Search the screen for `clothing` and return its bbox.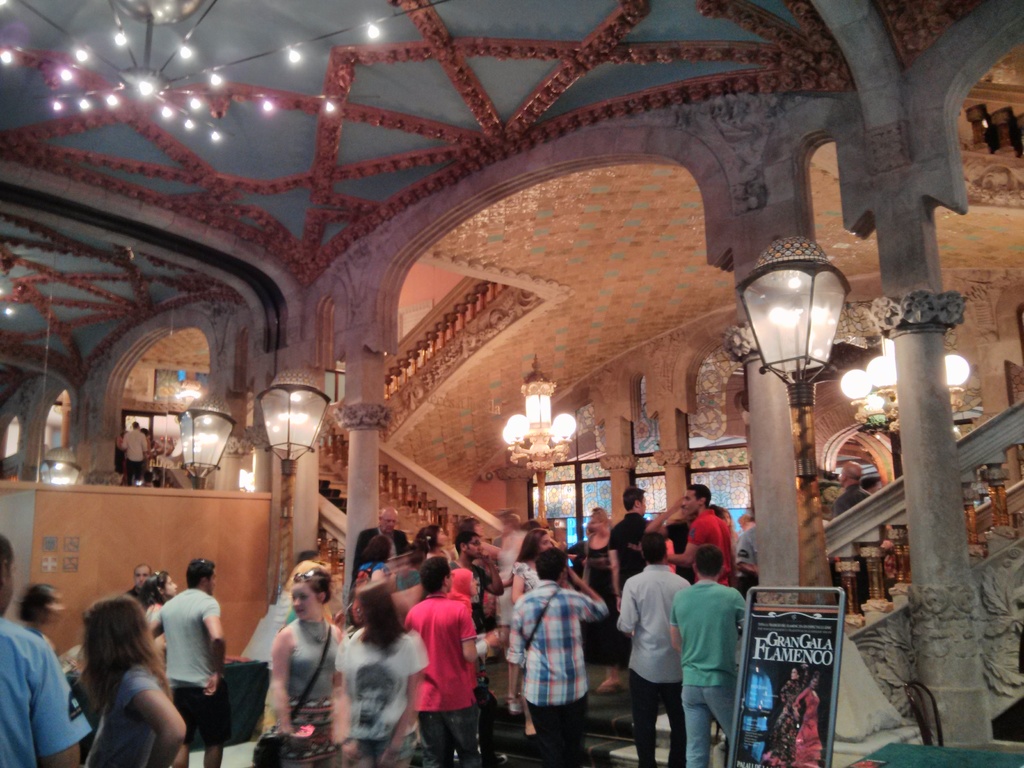
Found: {"left": 608, "top": 512, "right": 648, "bottom": 570}.
